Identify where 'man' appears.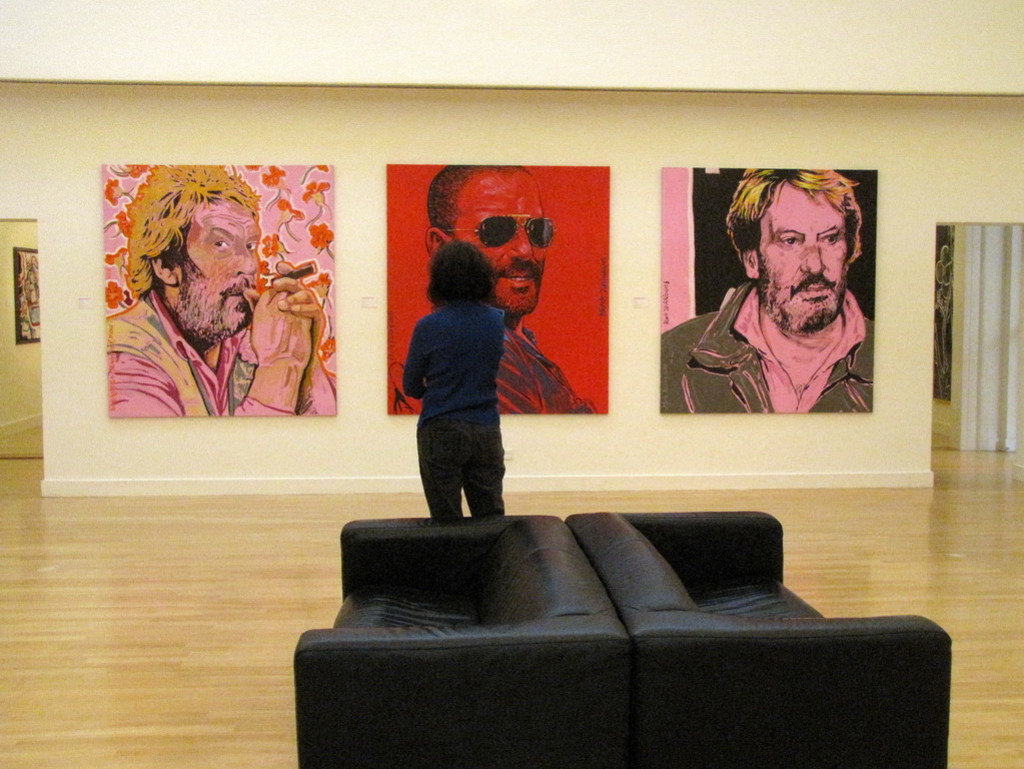
Appears at locate(663, 167, 872, 440).
